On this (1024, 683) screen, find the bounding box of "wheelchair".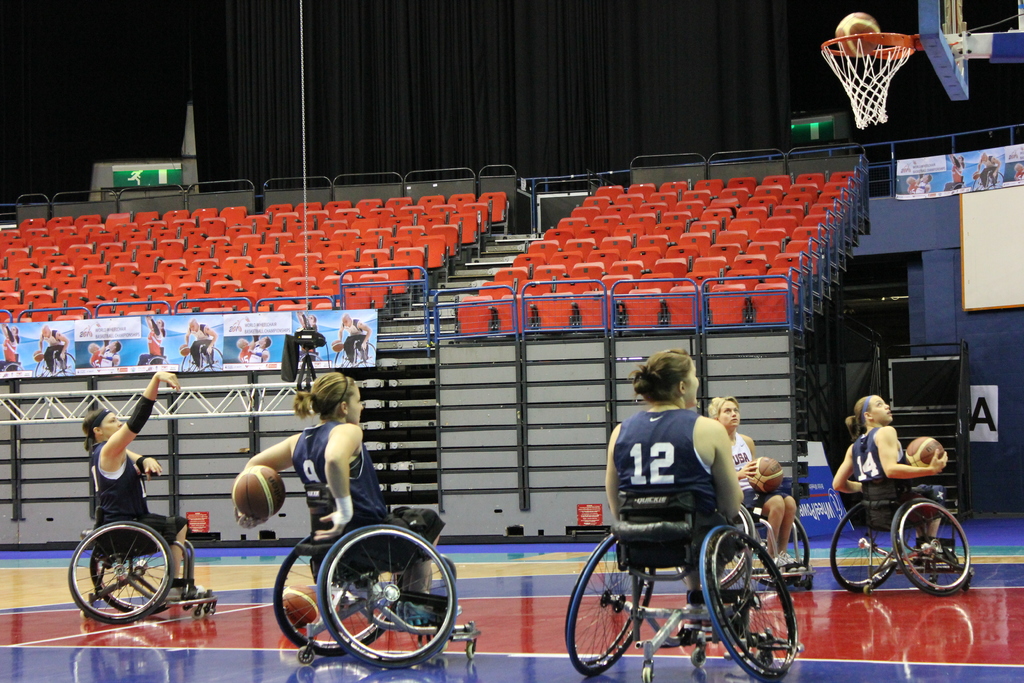
Bounding box: l=275, t=479, r=481, b=668.
